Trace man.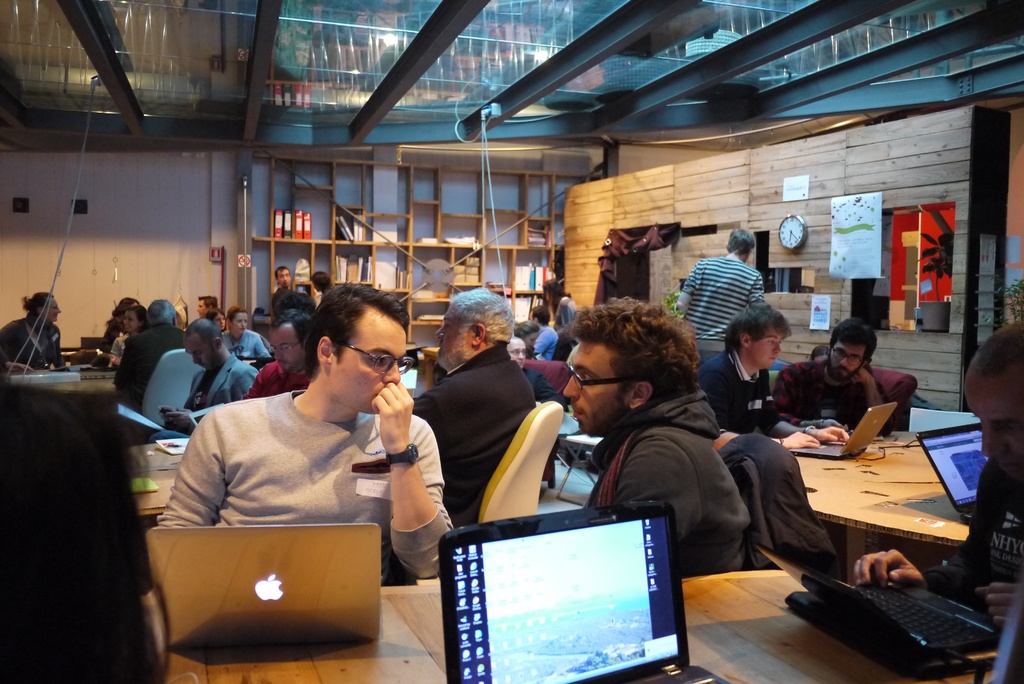
Traced to (308,273,333,293).
